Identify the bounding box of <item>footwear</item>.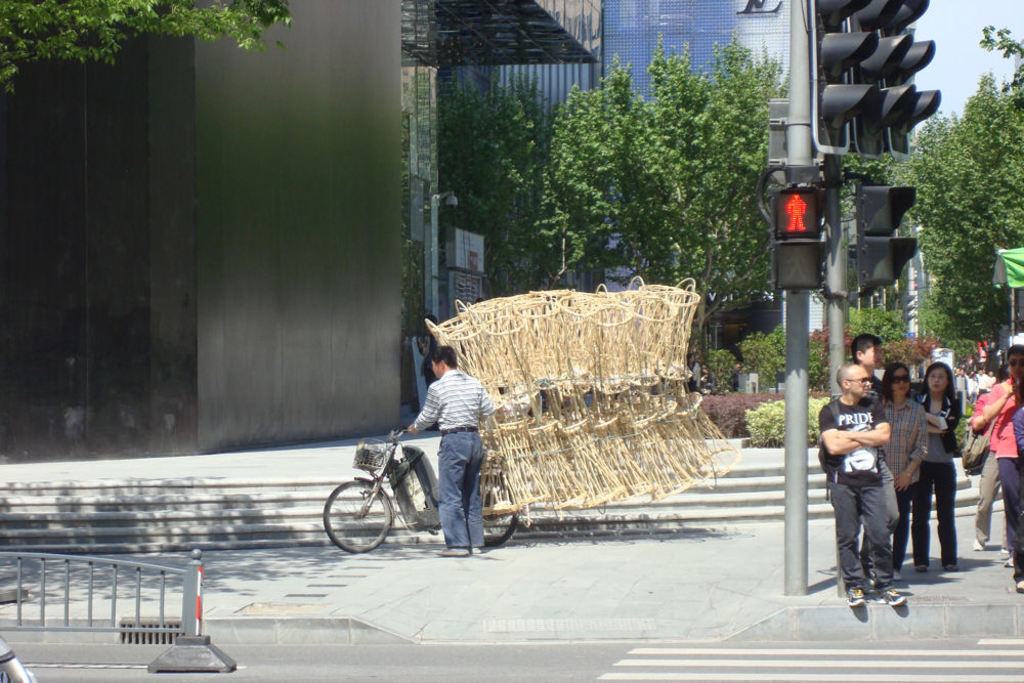
(974, 532, 992, 558).
